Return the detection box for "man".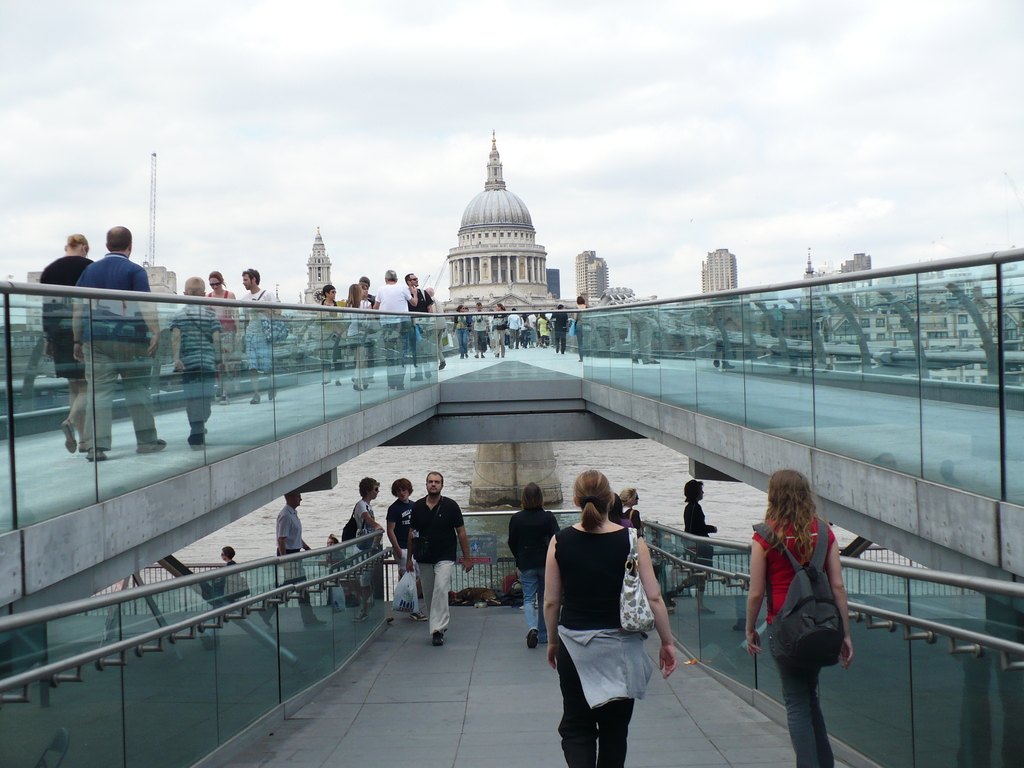
[x1=345, y1=474, x2=381, y2=593].
